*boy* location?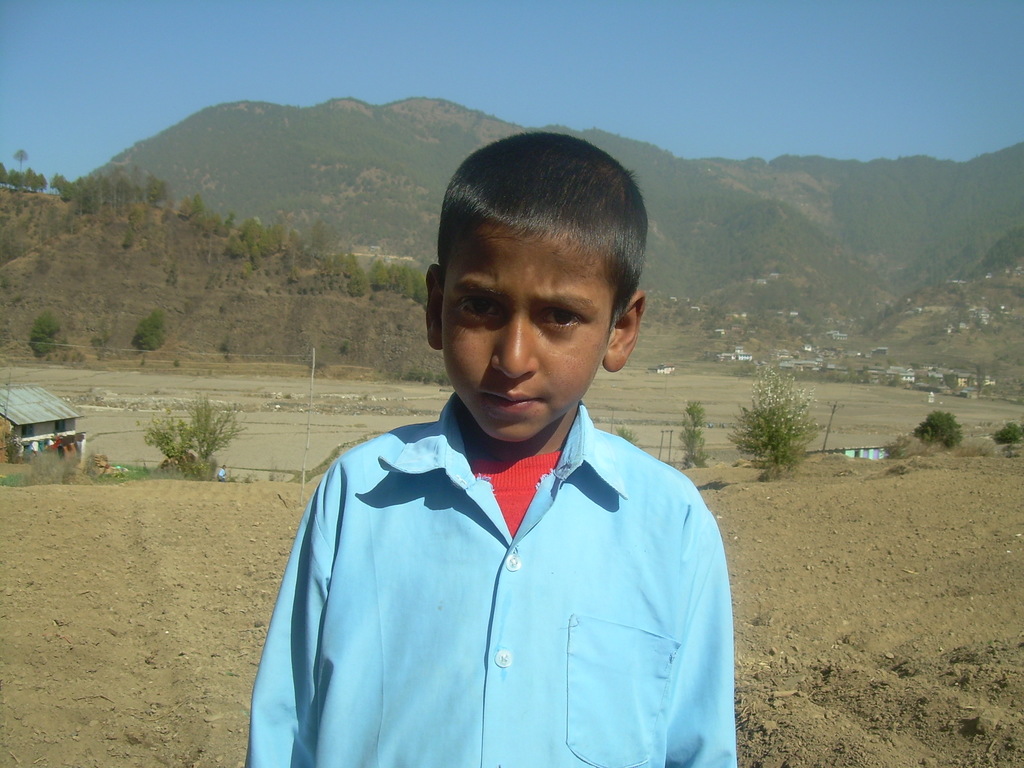
(258, 119, 737, 752)
